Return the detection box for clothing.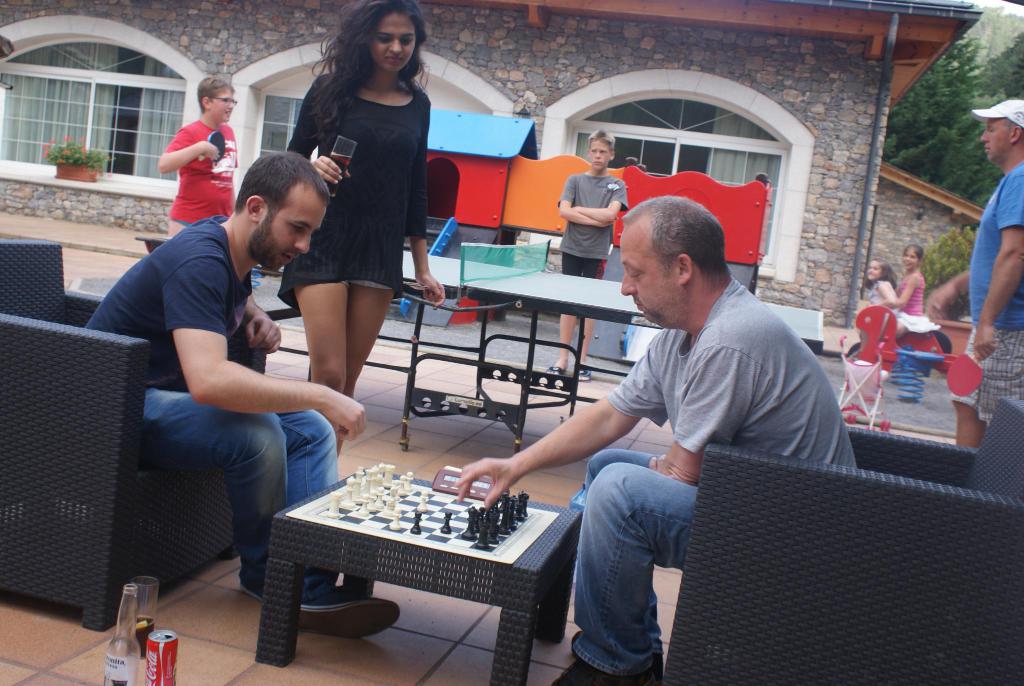
bbox=[557, 172, 630, 280].
